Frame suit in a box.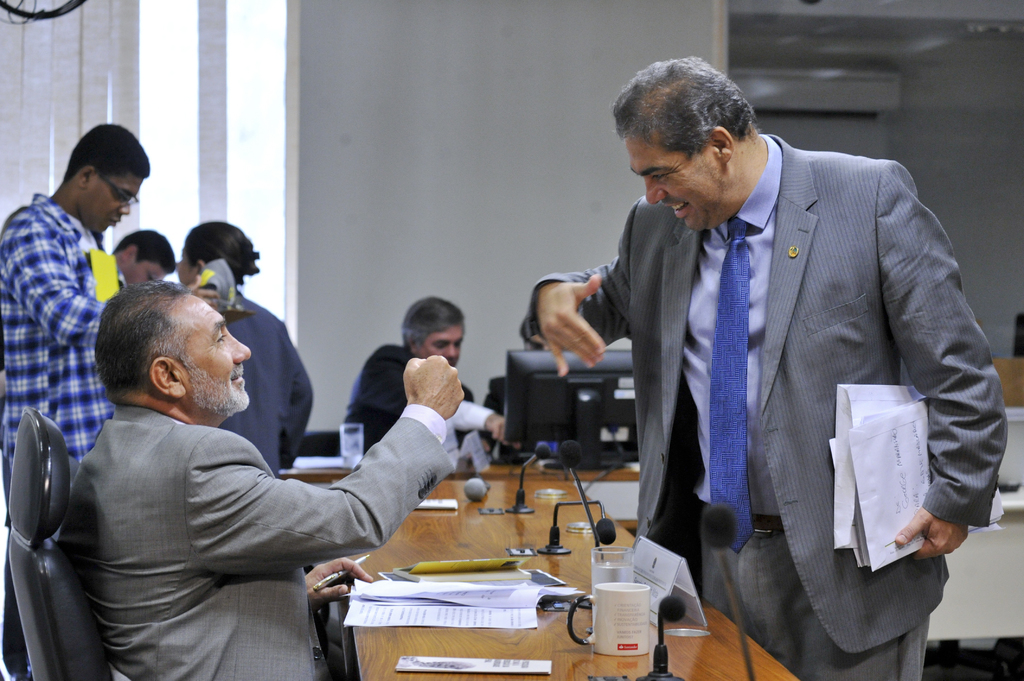
x1=342, y1=344, x2=493, y2=455.
